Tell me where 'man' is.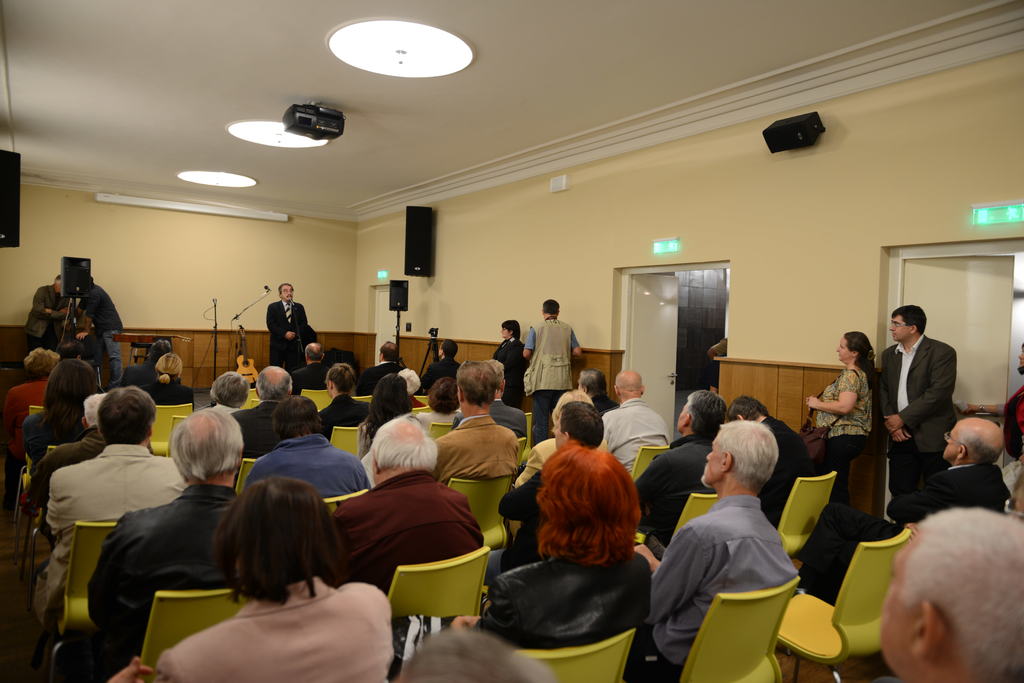
'man' is at crop(241, 366, 292, 455).
